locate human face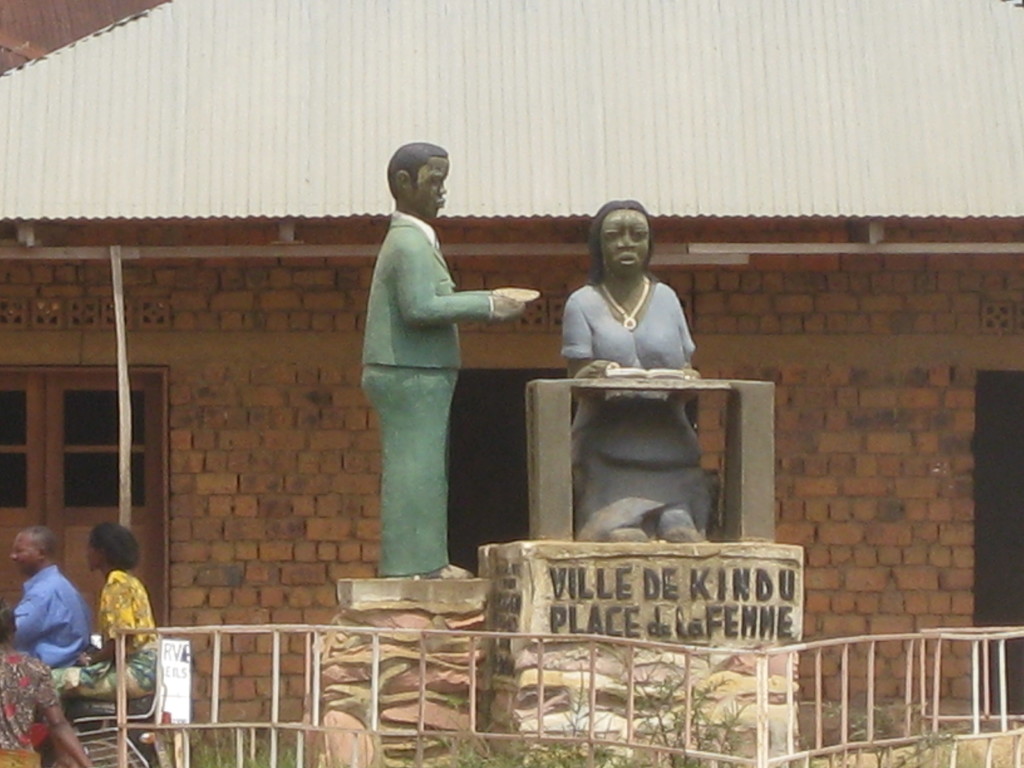
bbox(86, 541, 96, 566)
